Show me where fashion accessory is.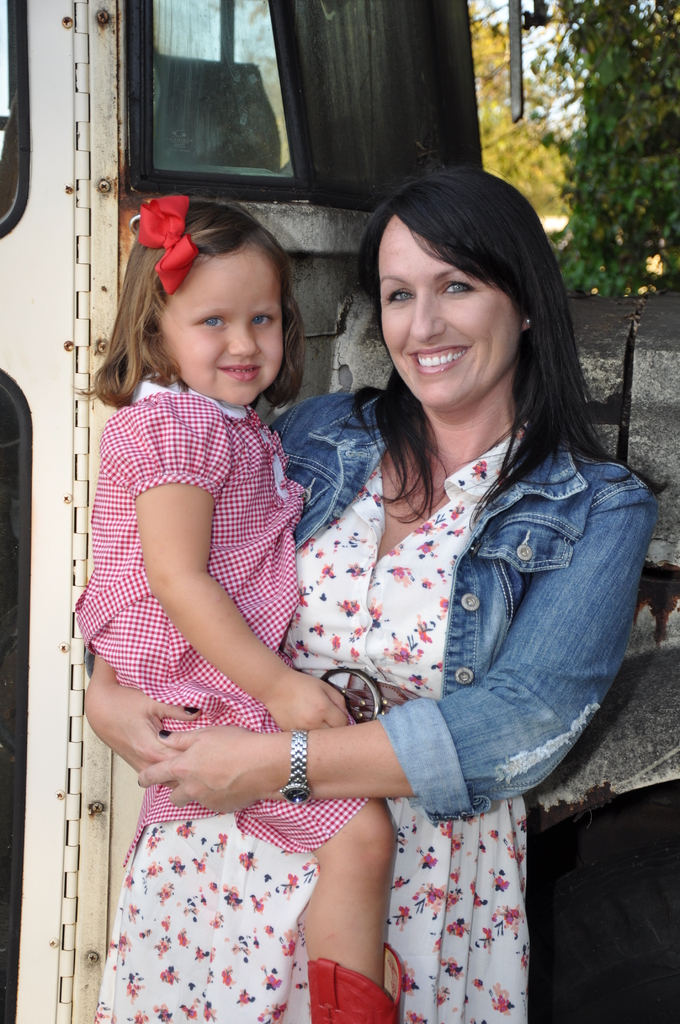
fashion accessory is at bbox=(184, 707, 201, 712).
